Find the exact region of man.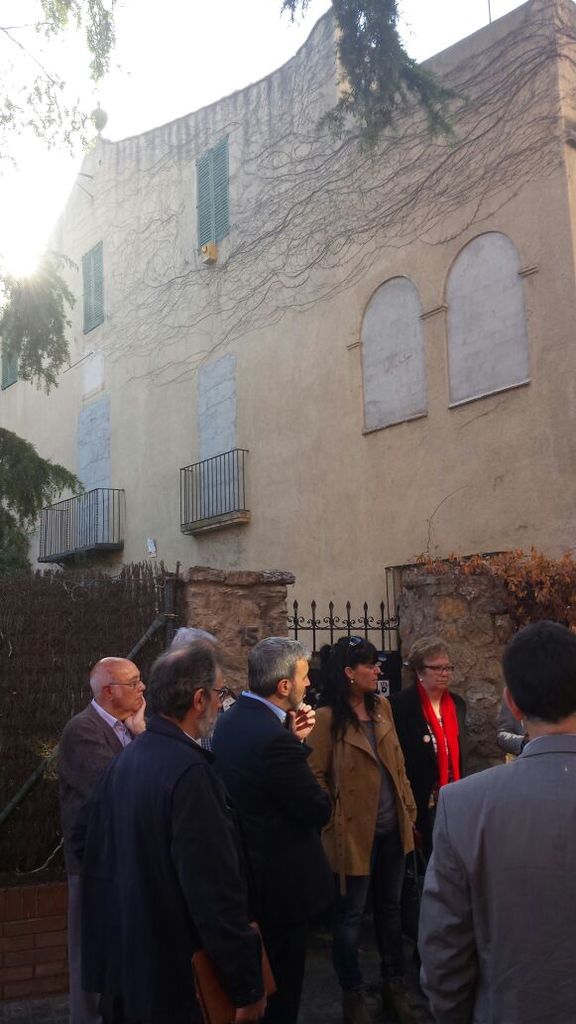
Exact region: (x1=416, y1=639, x2=572, y2=1016).
